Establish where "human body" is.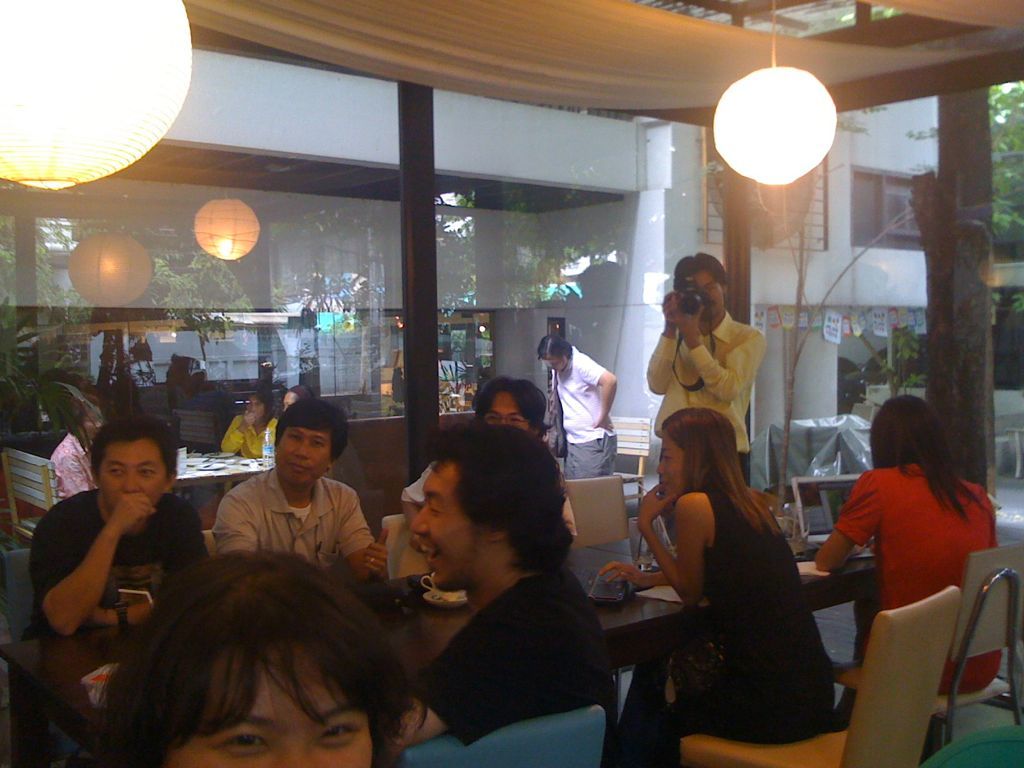
Established at <box>381,567,620,767</box>.
